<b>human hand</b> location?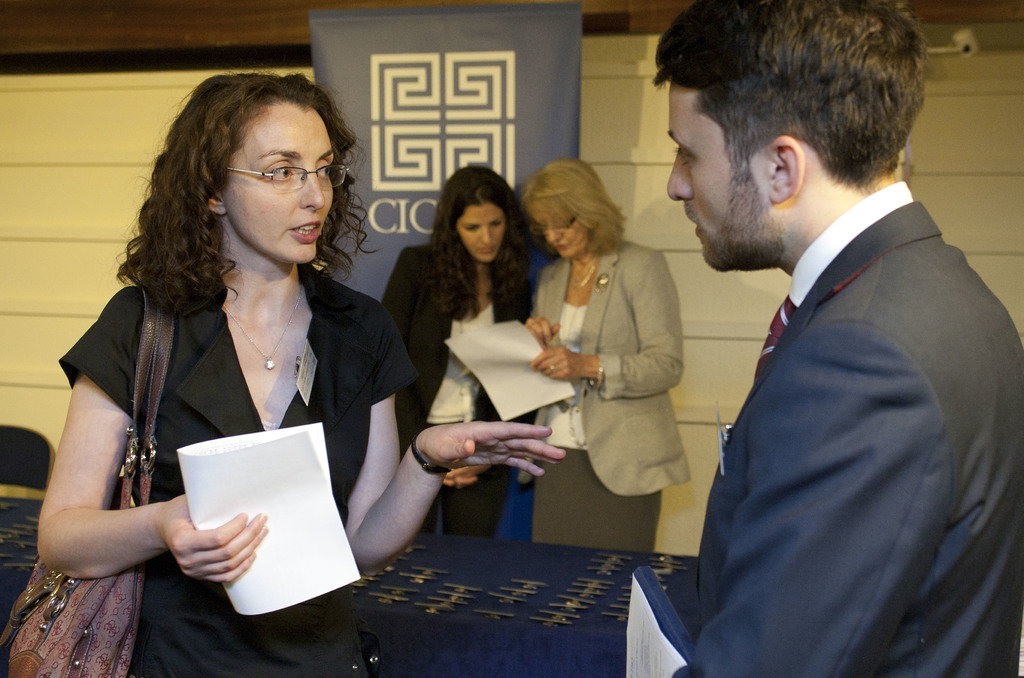
(442,464,488,486)
